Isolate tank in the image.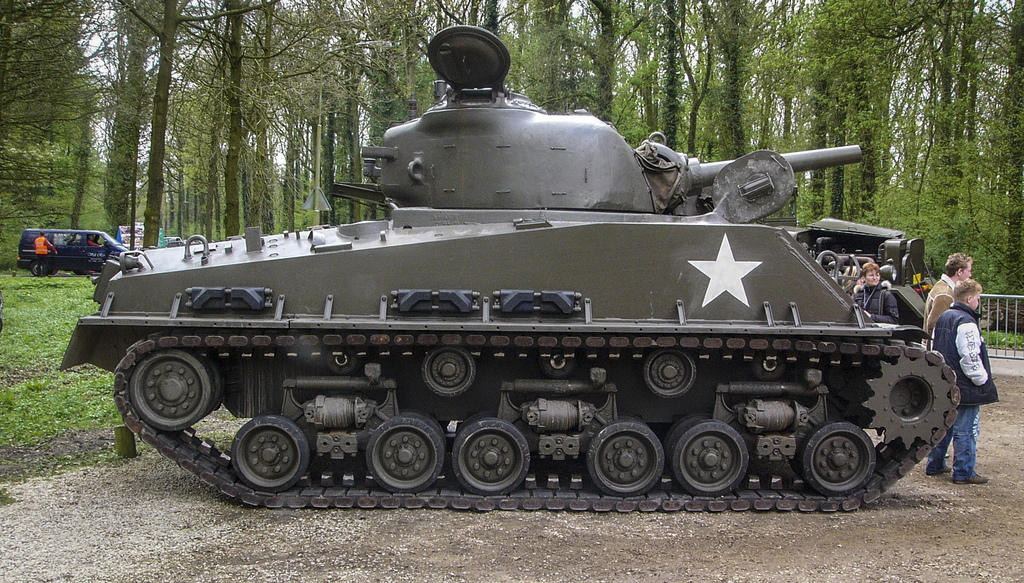
Isolated region: {"left": 58, "top": 21, "right": 963, "bottom": 512}.
